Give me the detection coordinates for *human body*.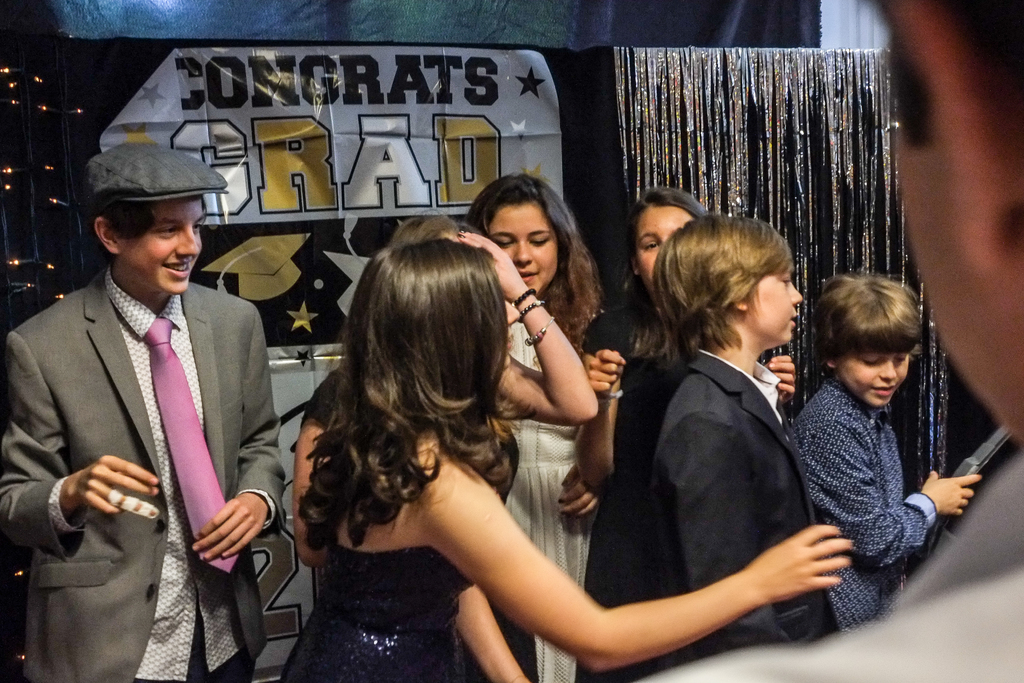
left=0, top=262, right=290, bottom=682.
